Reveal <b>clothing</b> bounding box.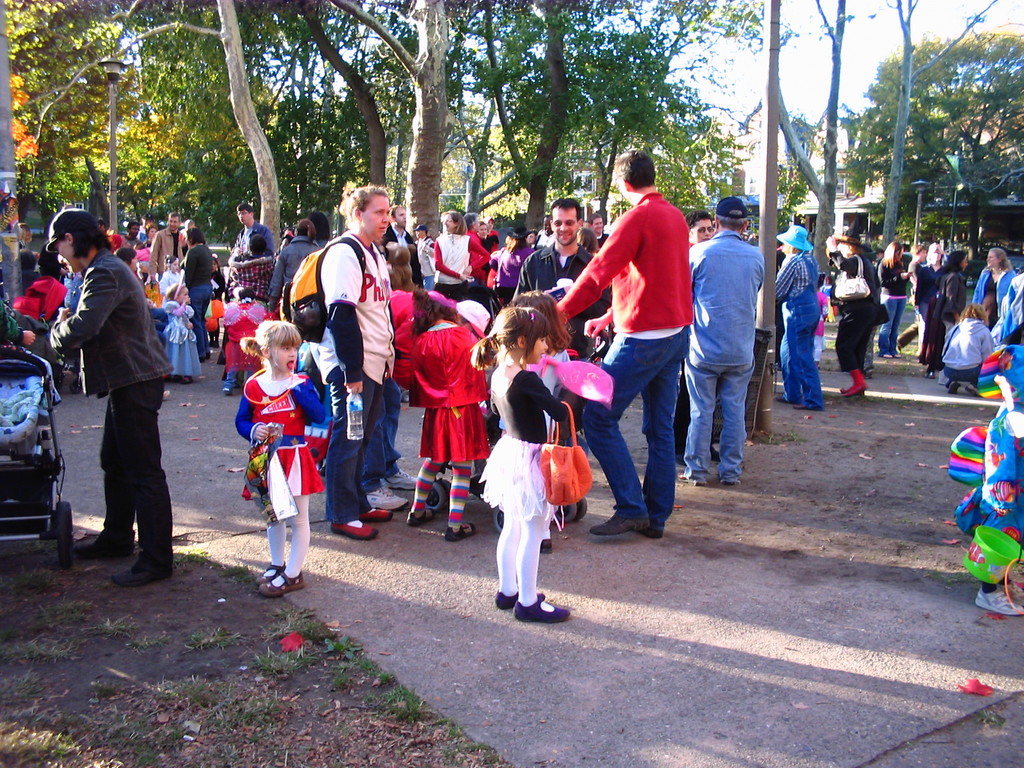
Revealed: l=556, t=192, r=694, b=532.
